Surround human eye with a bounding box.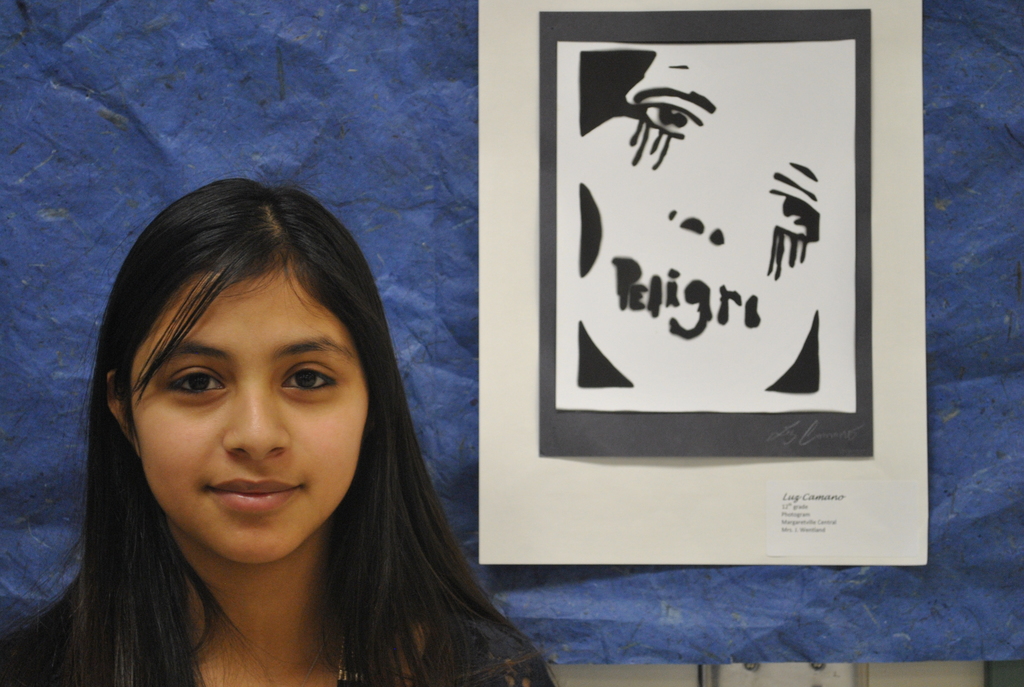
detection(156, 364, 227, 405).
